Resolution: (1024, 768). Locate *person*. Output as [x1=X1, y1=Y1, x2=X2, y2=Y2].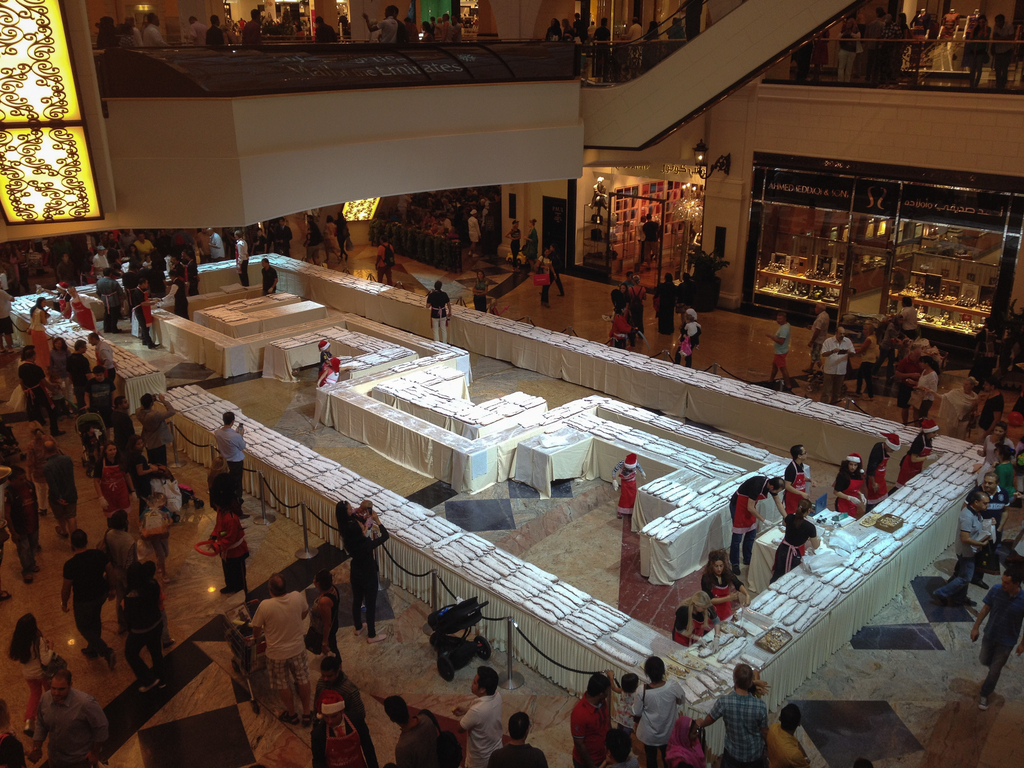
[x1=784, y1=445, x2=815, y2=519].
